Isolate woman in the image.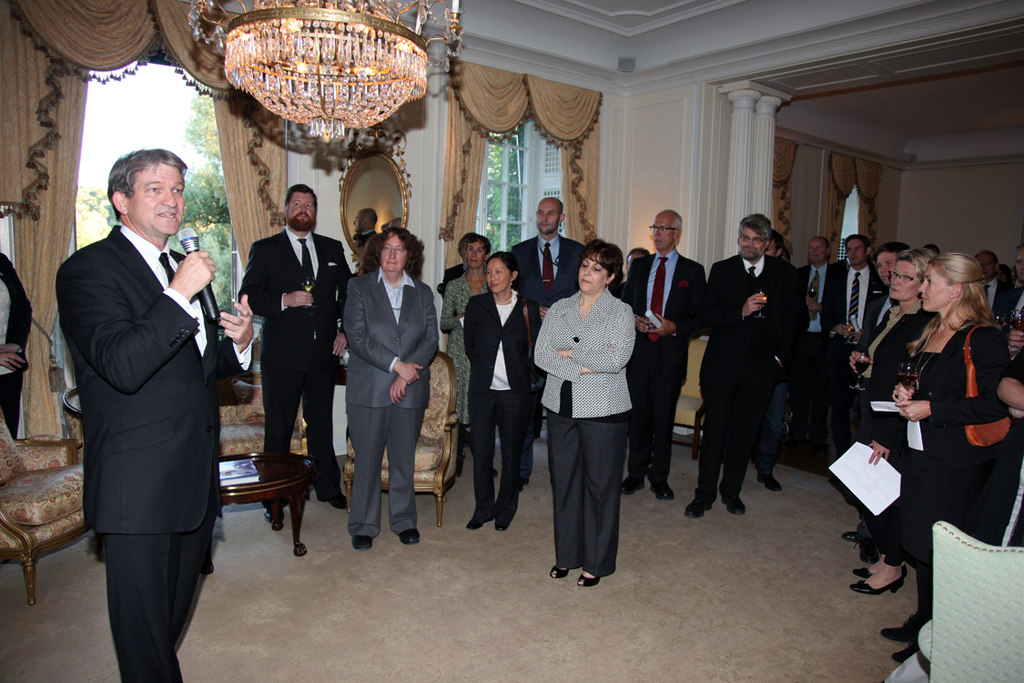
Isolated region: {"x1": 354, "y1": 227, "x2": 443, "y2": 549}.
